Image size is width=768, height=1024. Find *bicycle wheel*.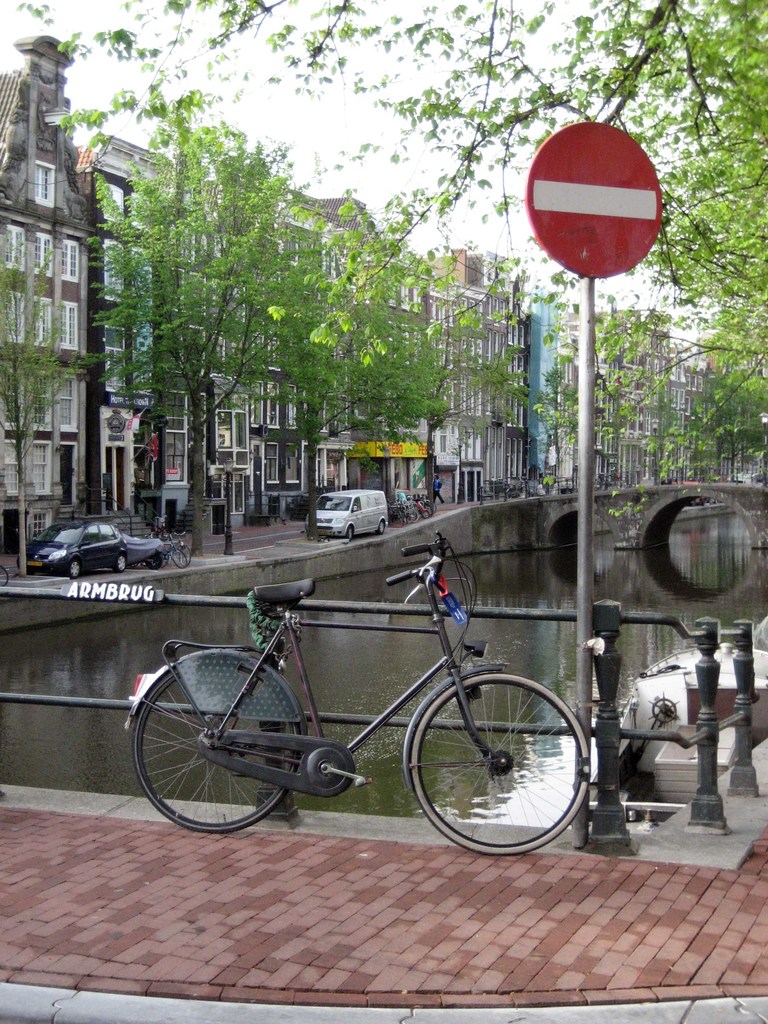
131:662:299:830.
